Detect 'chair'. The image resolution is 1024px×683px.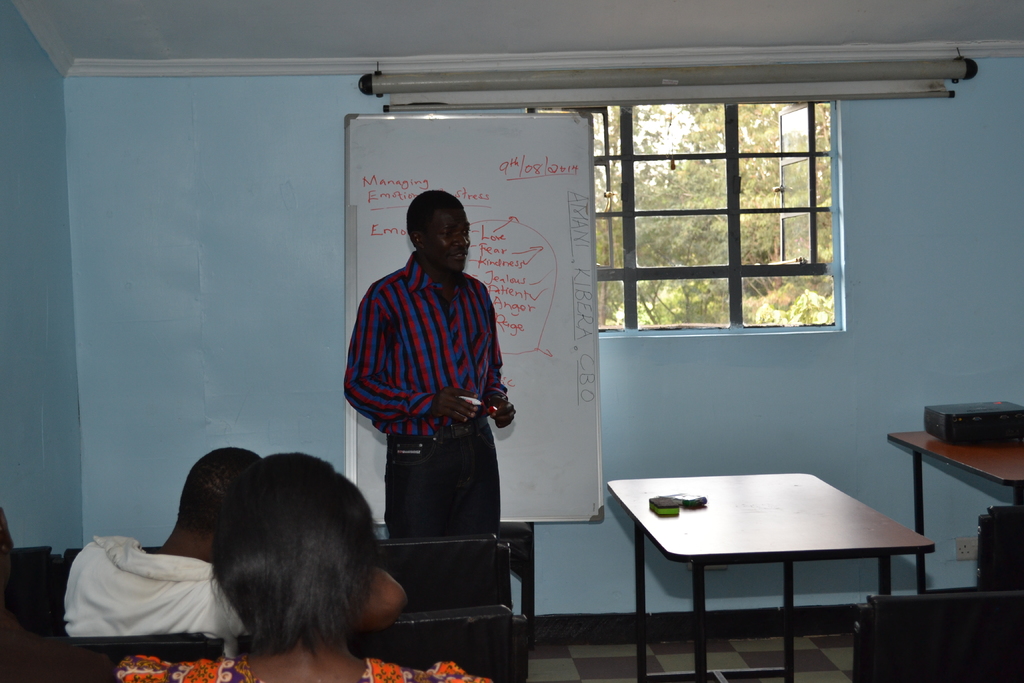
(239,604,530,682).
